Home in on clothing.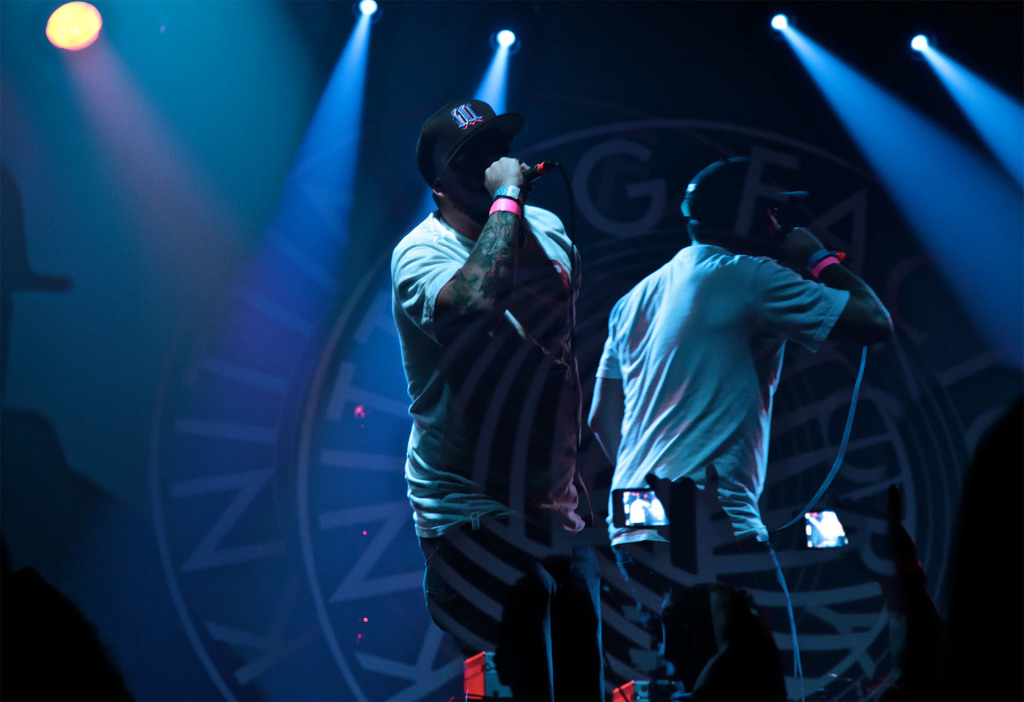
Homed in at box=[395, 138, 614, 679].
